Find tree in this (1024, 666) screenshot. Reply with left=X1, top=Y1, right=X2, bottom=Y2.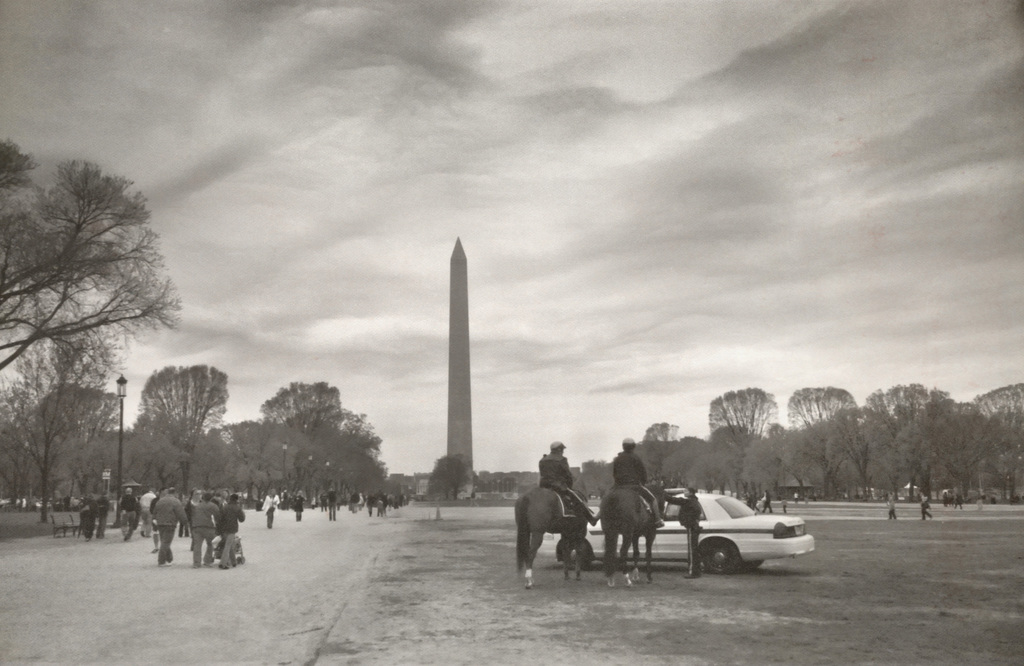
left=783, top=386, right=860, bottom=497.
